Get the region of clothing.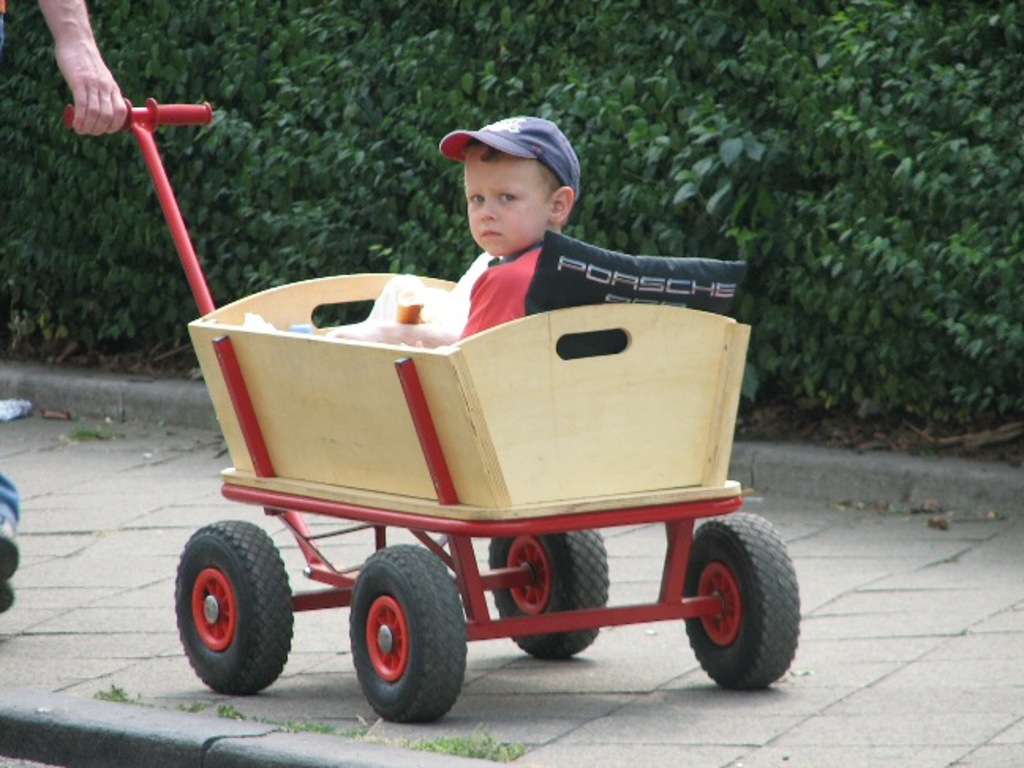
select_region(362, 191, 649, 327).
